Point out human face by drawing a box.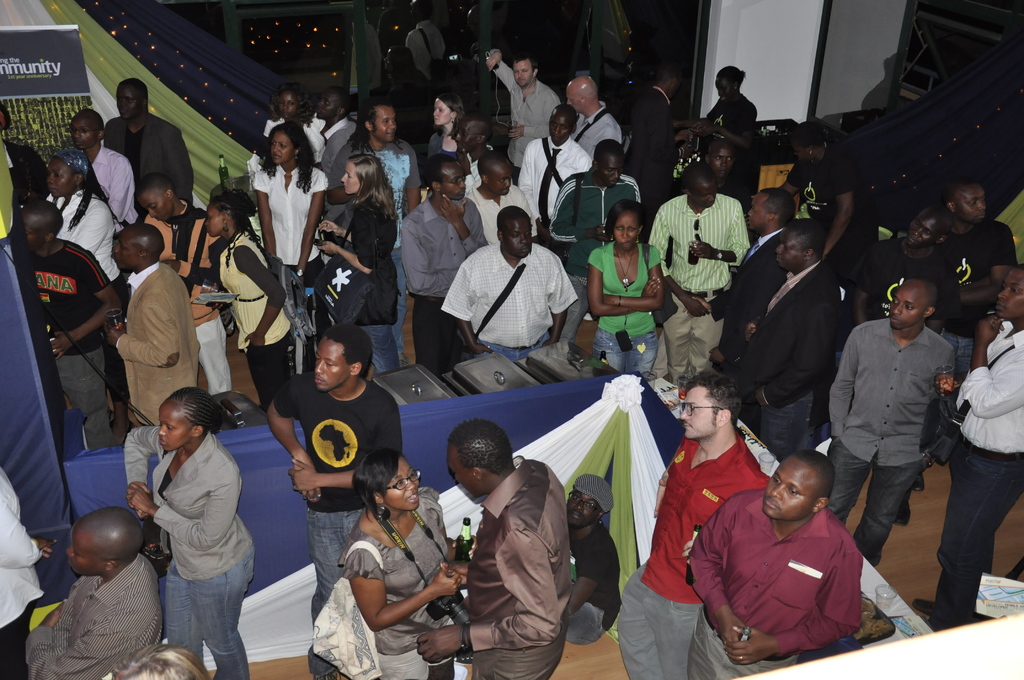
614 212 640 251.
